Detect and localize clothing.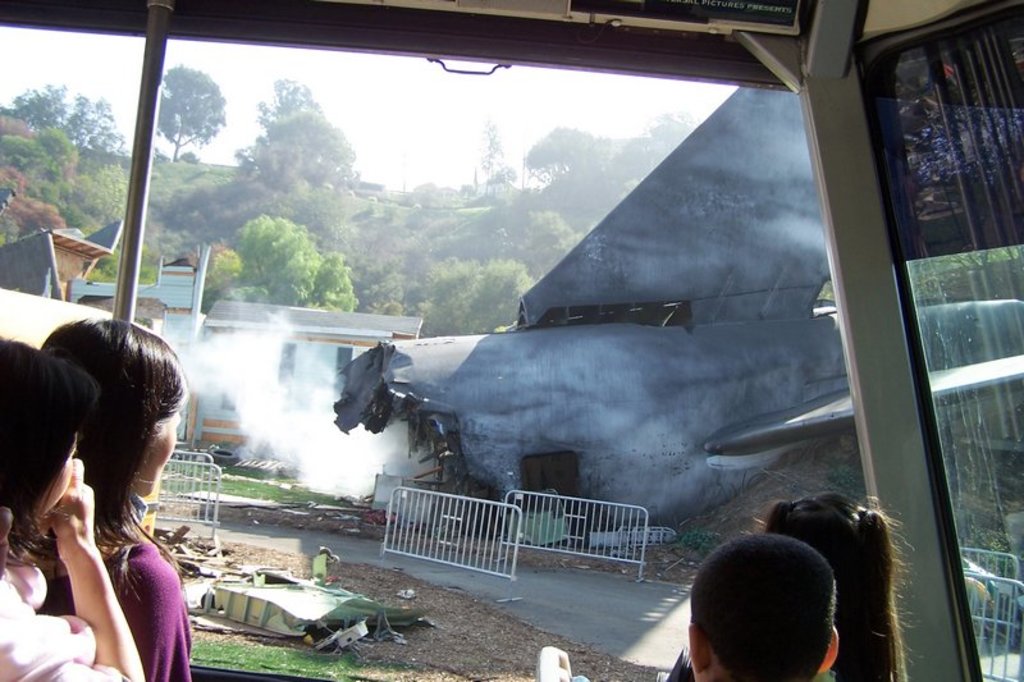
Localized at l=0, t=544, r=125, b=681.
